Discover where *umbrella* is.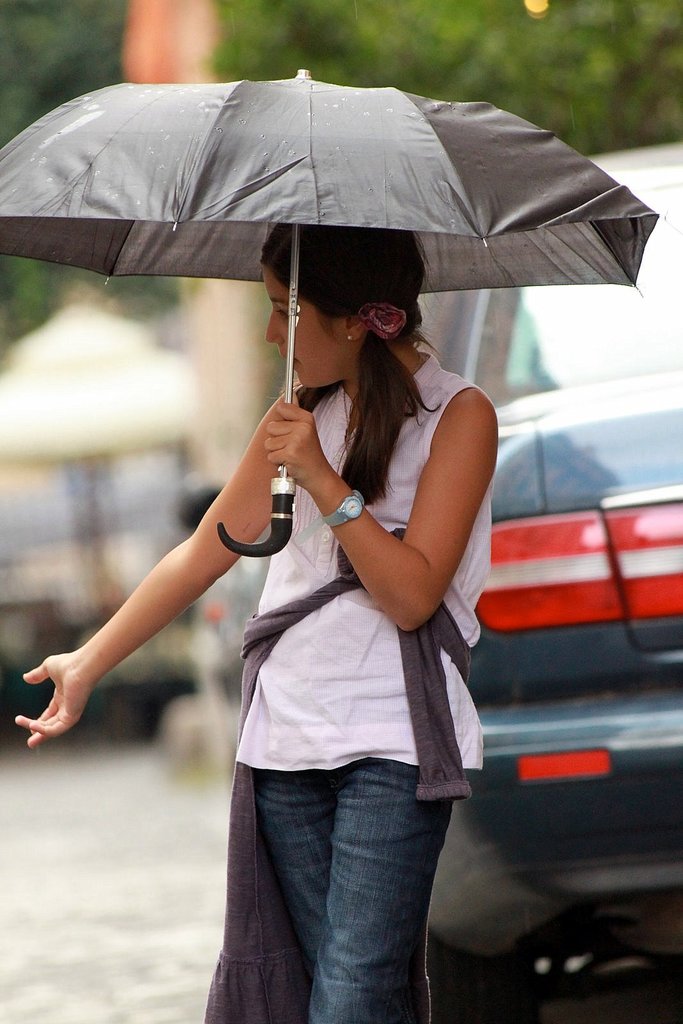
Discovered at [x1=0, y1=66, x2=666, y2=561].
